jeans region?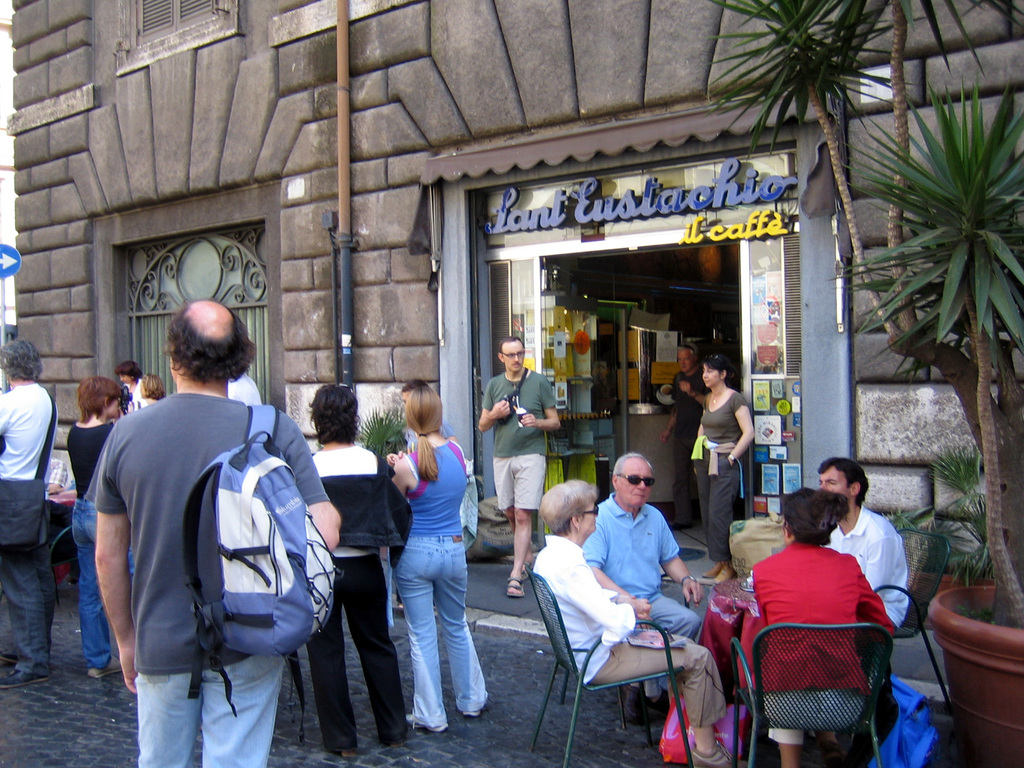
rect(648, 596, 699, 689)
